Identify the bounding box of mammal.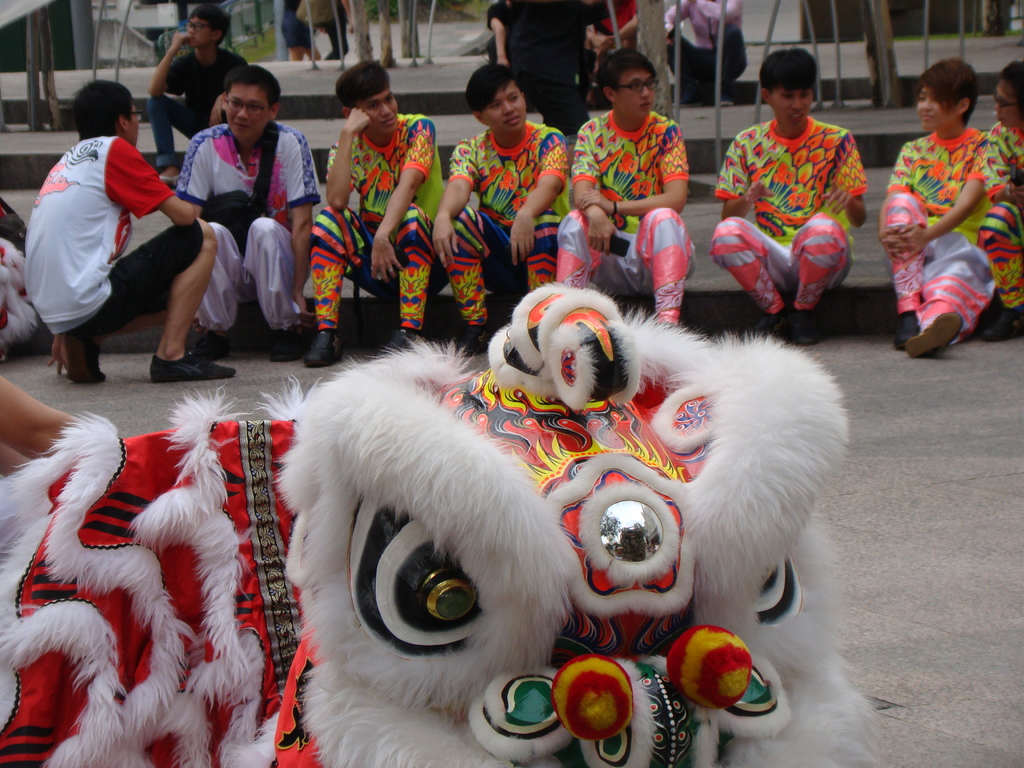
locate(662, 0, 751, 106).
